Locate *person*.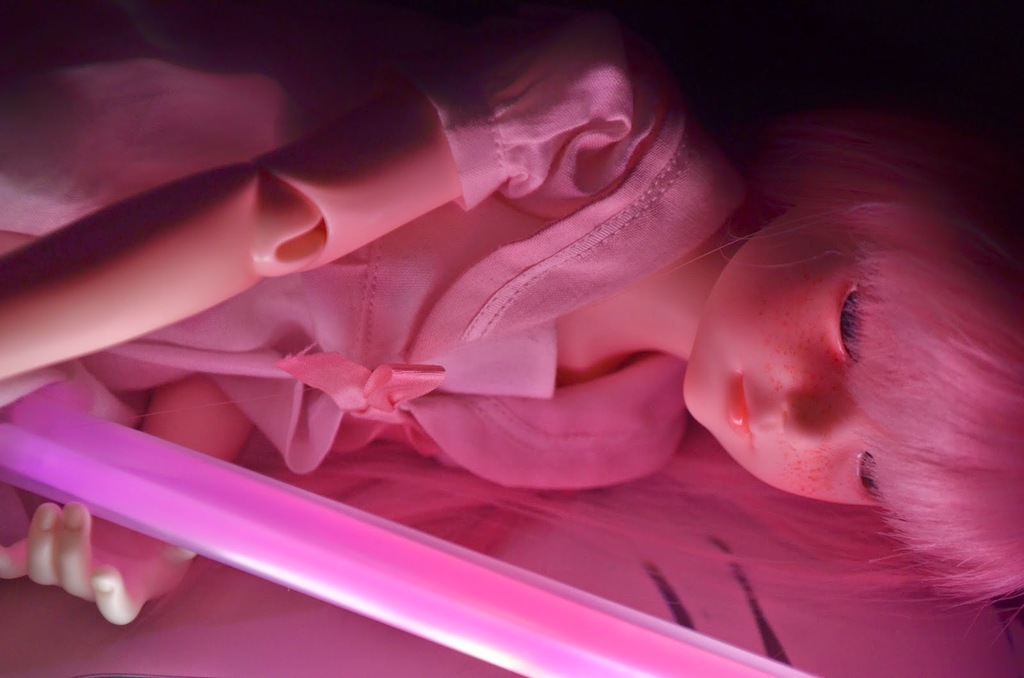
Bounding box: box(14, 26, 979, 650).
